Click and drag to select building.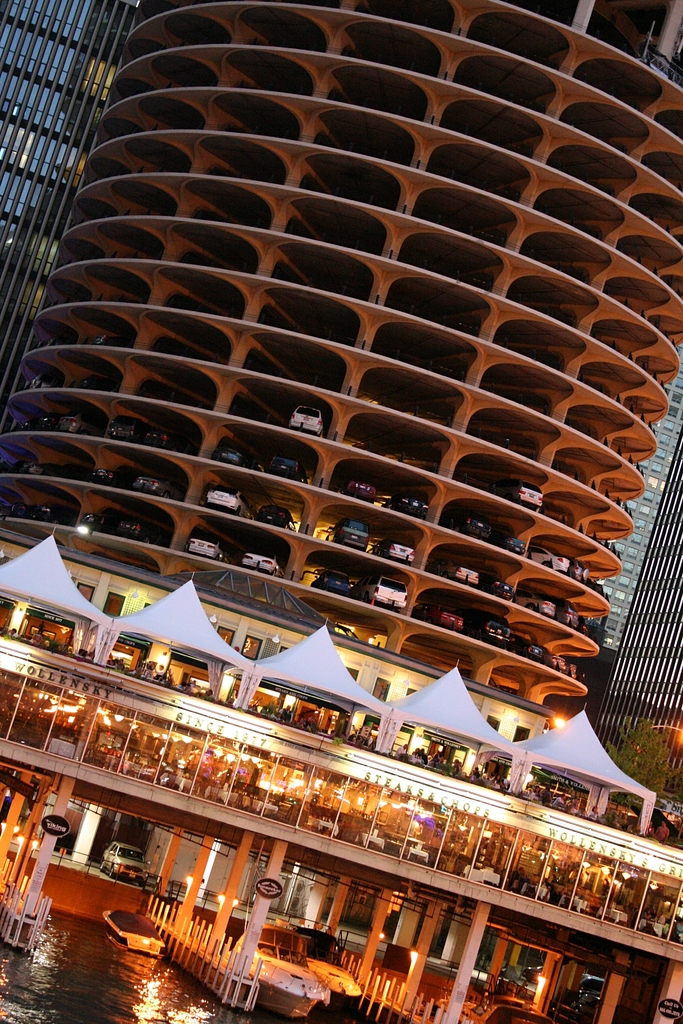
Selection: bbox(0, 0, 682, 1023).
